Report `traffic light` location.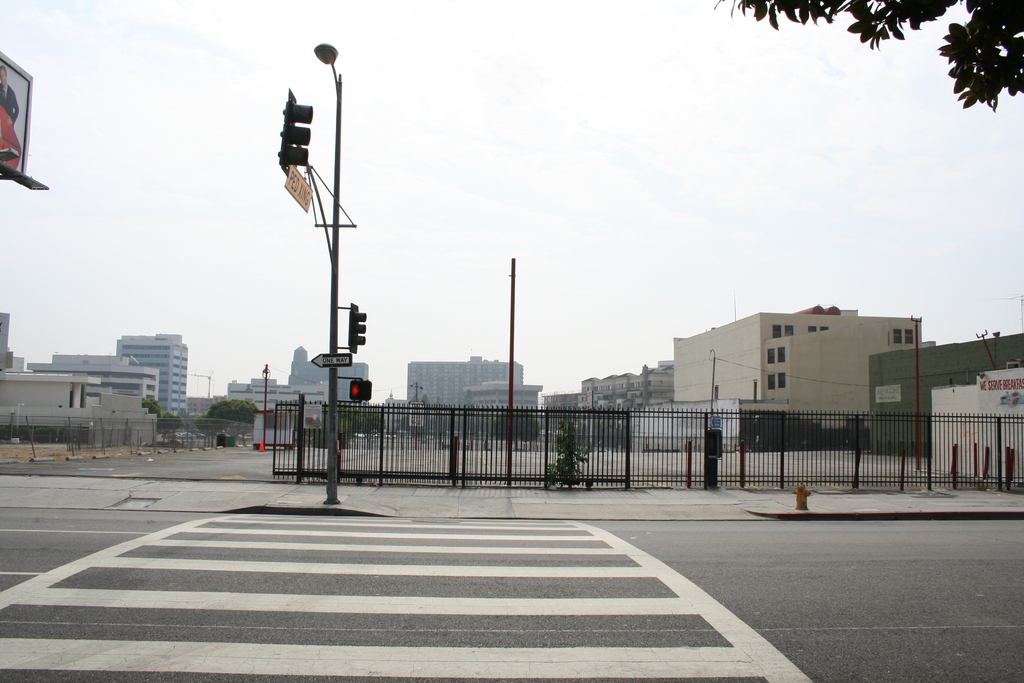
Report: left=346, top=302, right=369, bottom=353.
